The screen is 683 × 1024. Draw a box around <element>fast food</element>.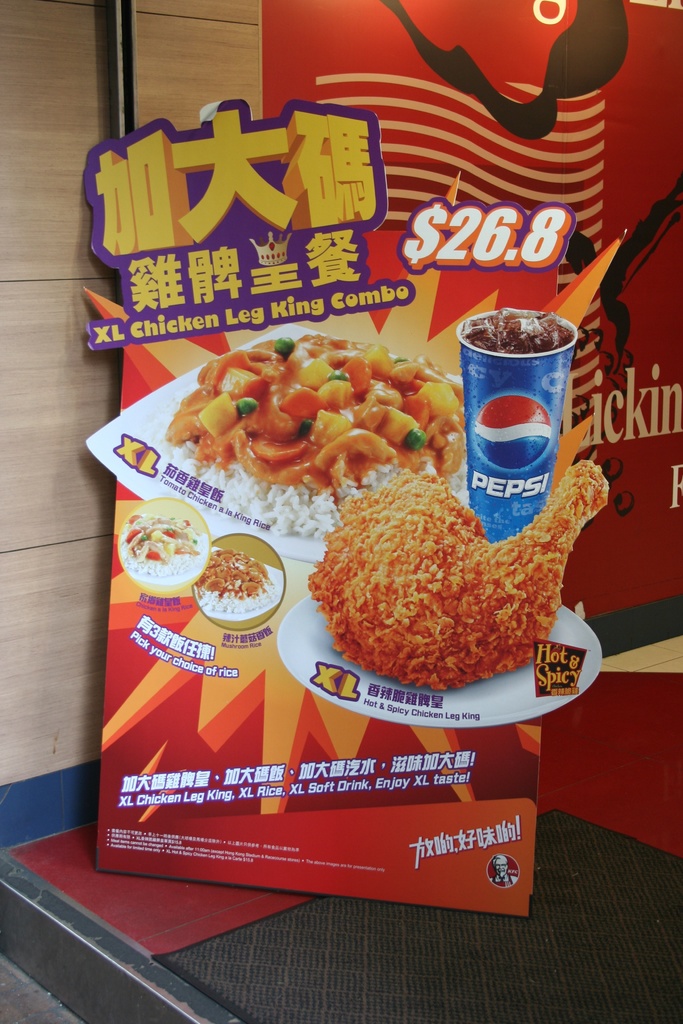
pyautogui.locateOnScreen(200, 550, 275, 620).
